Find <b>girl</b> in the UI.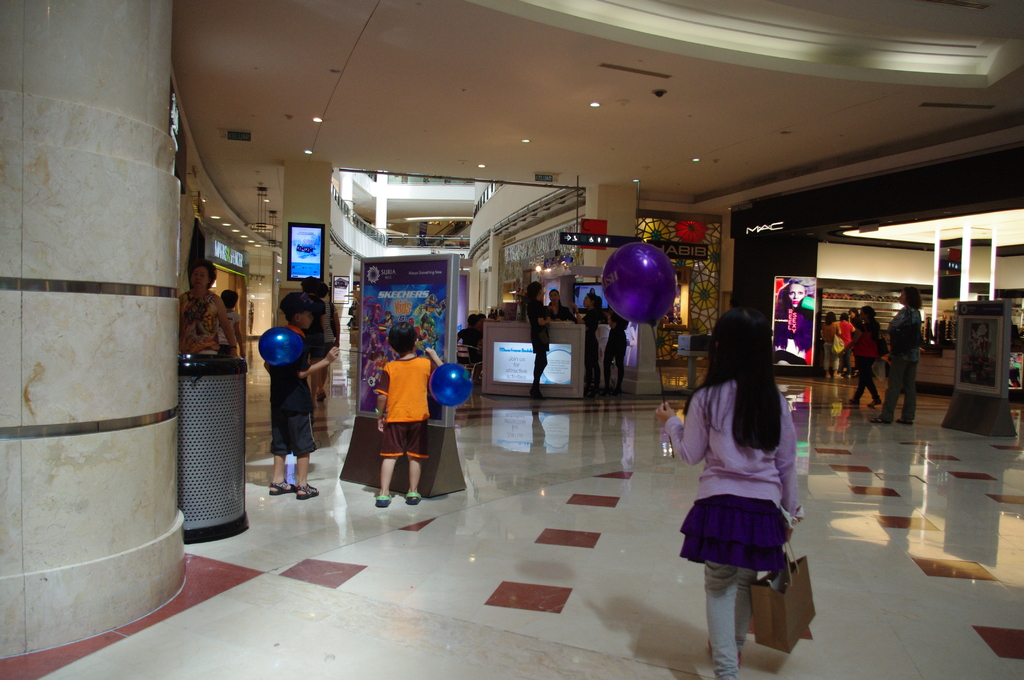
UI element at l=654, t=305, r=803, b=679.
